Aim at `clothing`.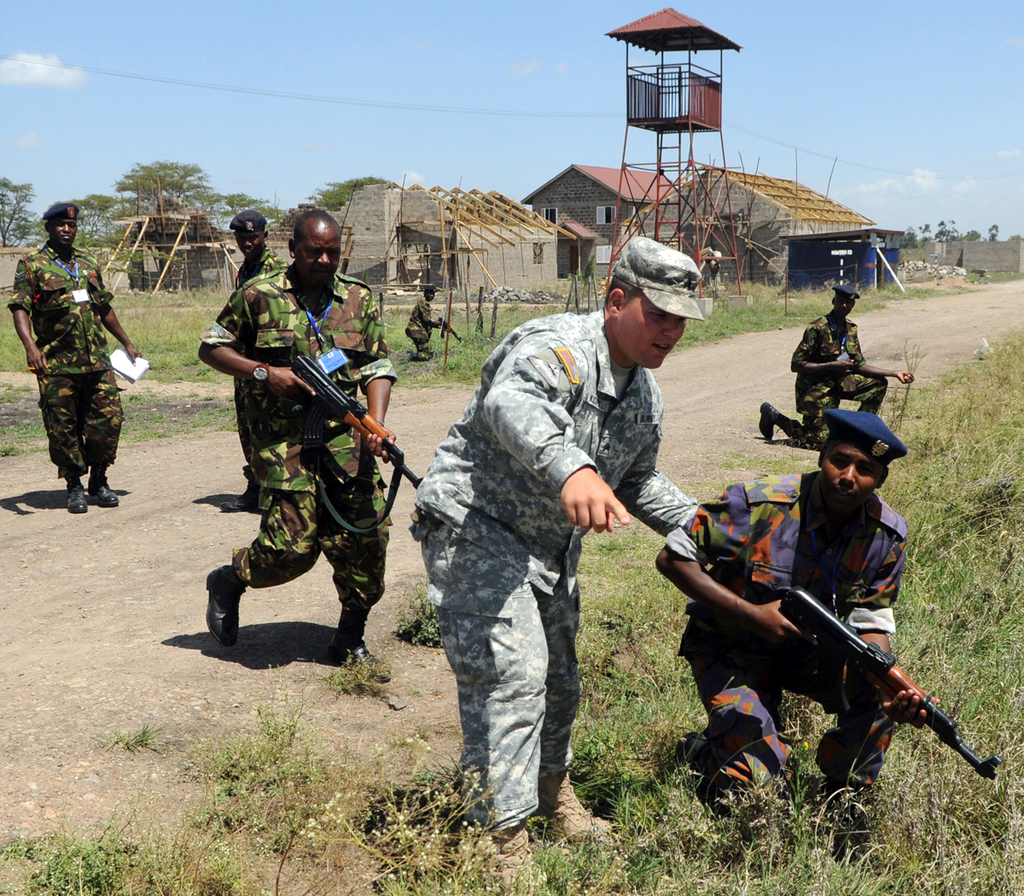
Aimed at [left=670, top=404, right=913, bottom=849].
